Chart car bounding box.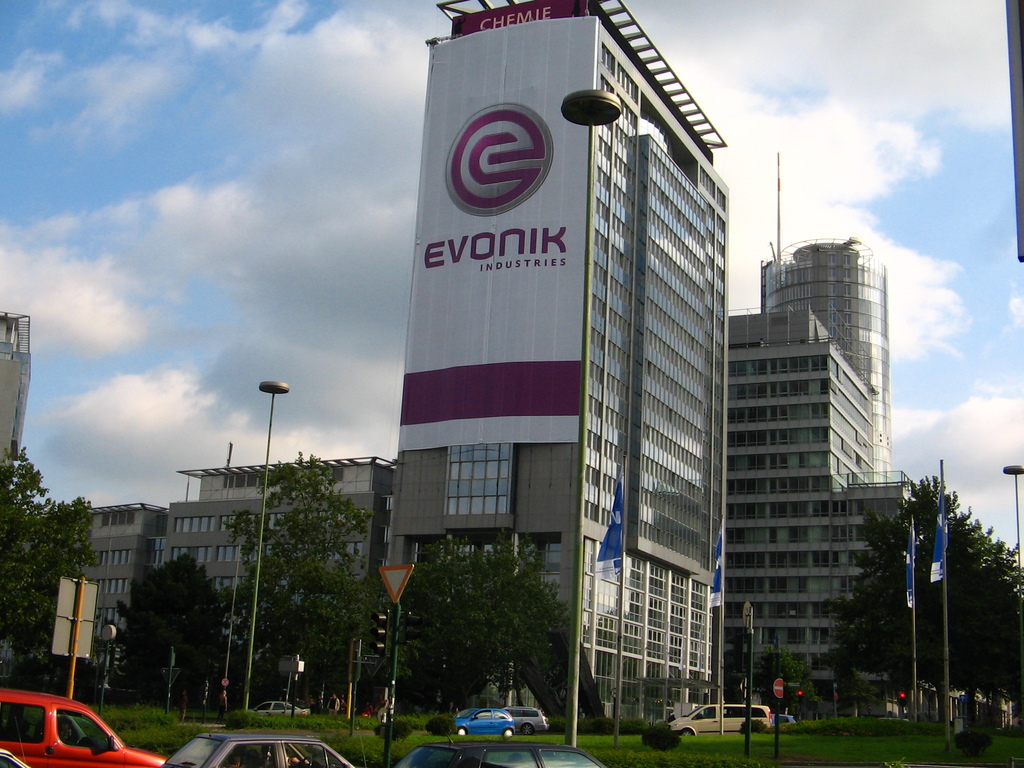
Charted: (left=250, top=694, right=311, bottom=721).
